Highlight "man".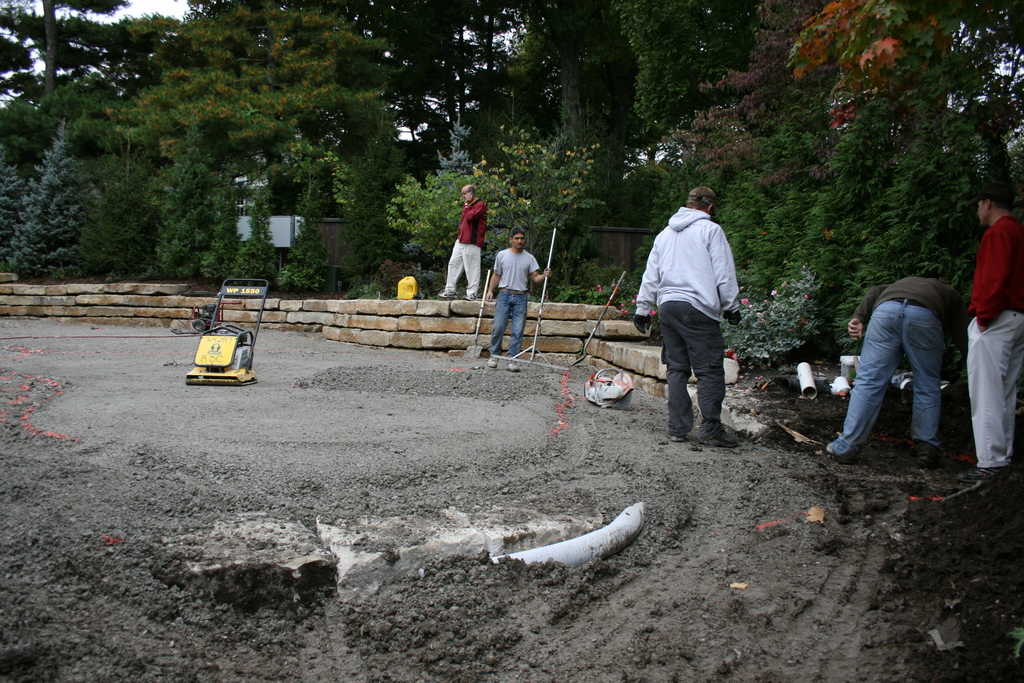
Highlighted region: crop(484, 234, 554, 373).
